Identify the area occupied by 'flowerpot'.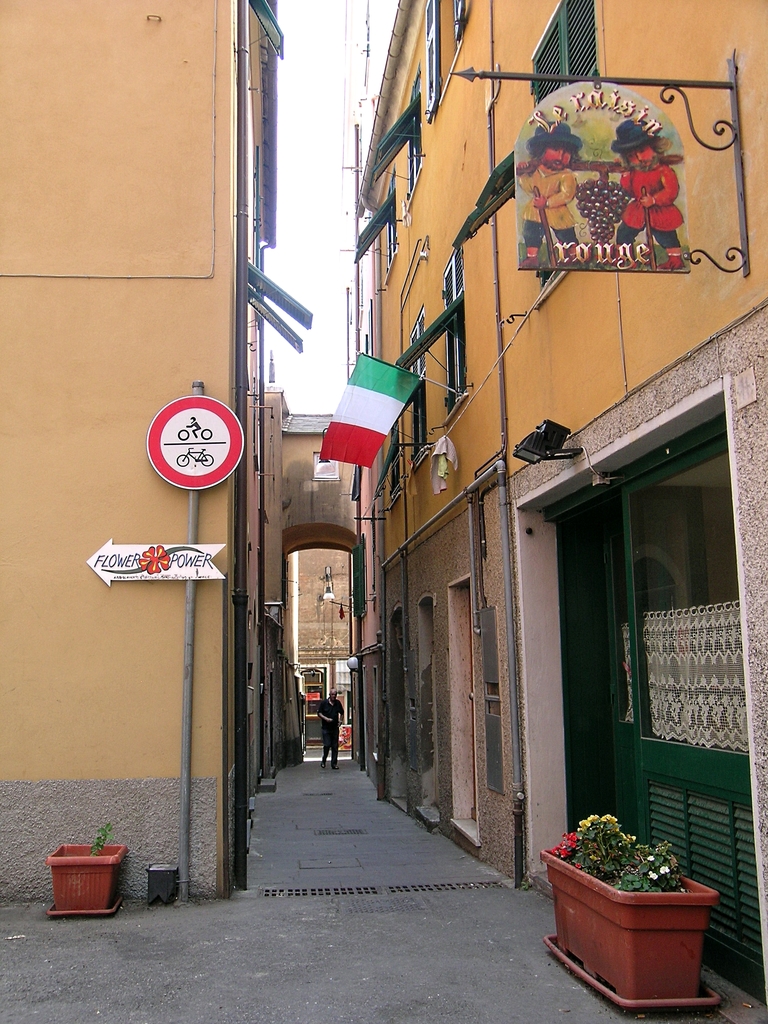
Area: 549/831/732/998.
